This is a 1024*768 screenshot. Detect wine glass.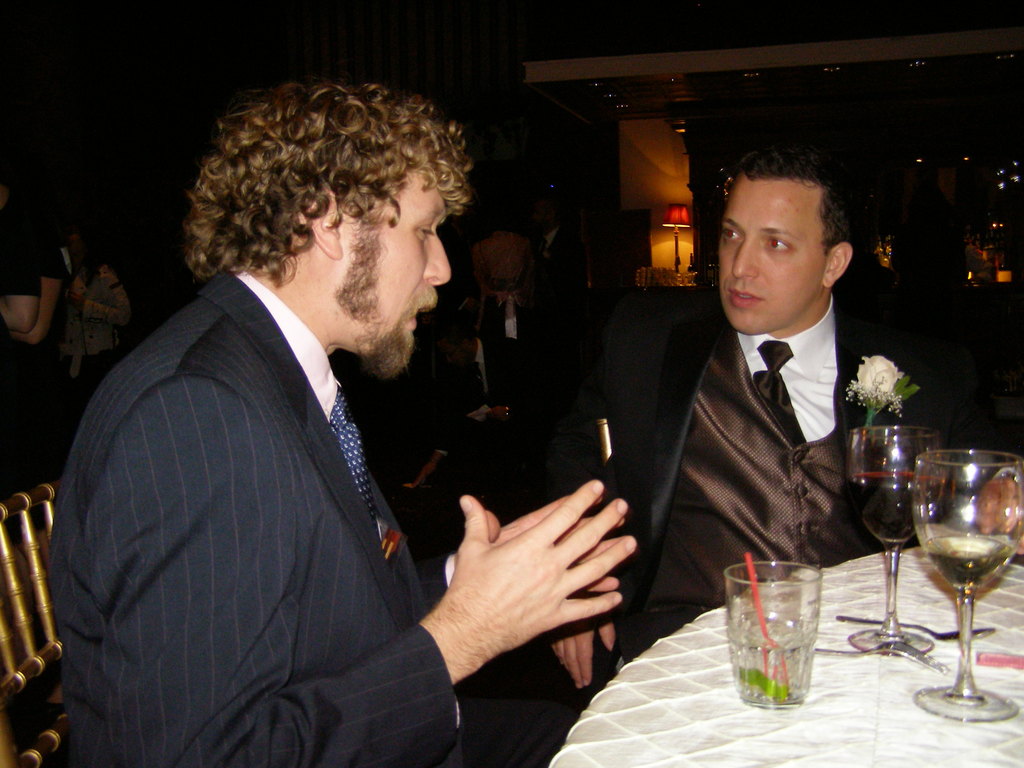
(left=911, top=449, right=1023, bottom=723).
